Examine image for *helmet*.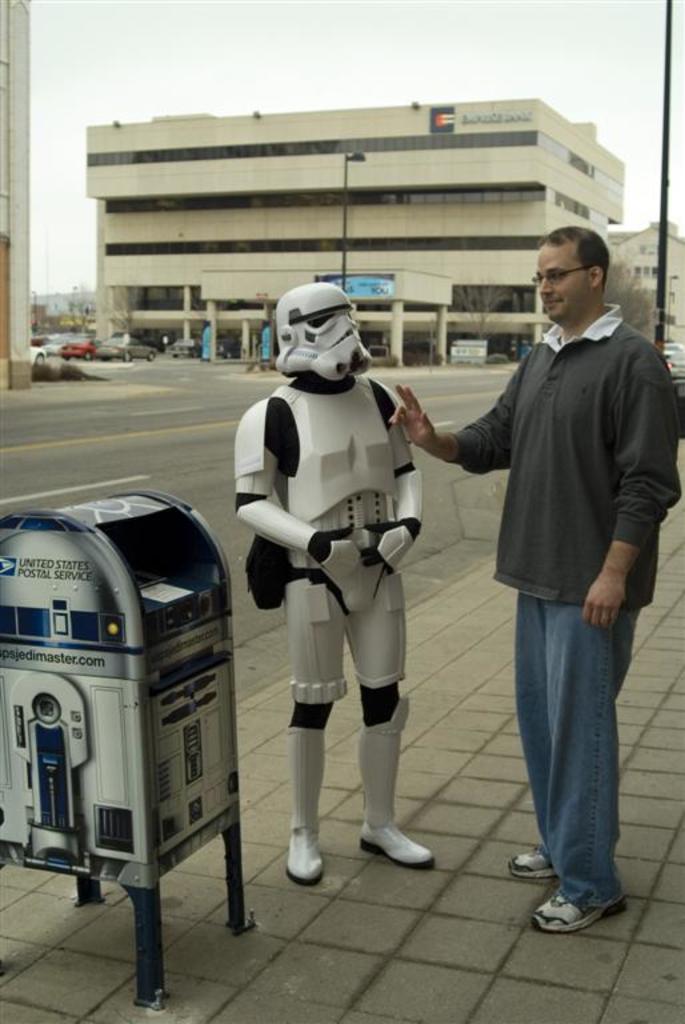
Examination result: bbox=[271, 284, 382, 393].
